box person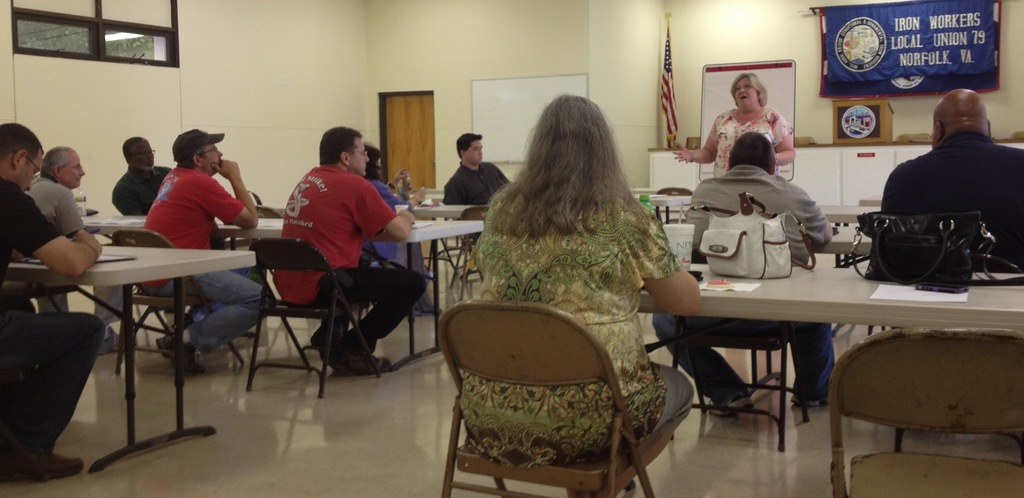
detection(874, 84, 1020, 277)
